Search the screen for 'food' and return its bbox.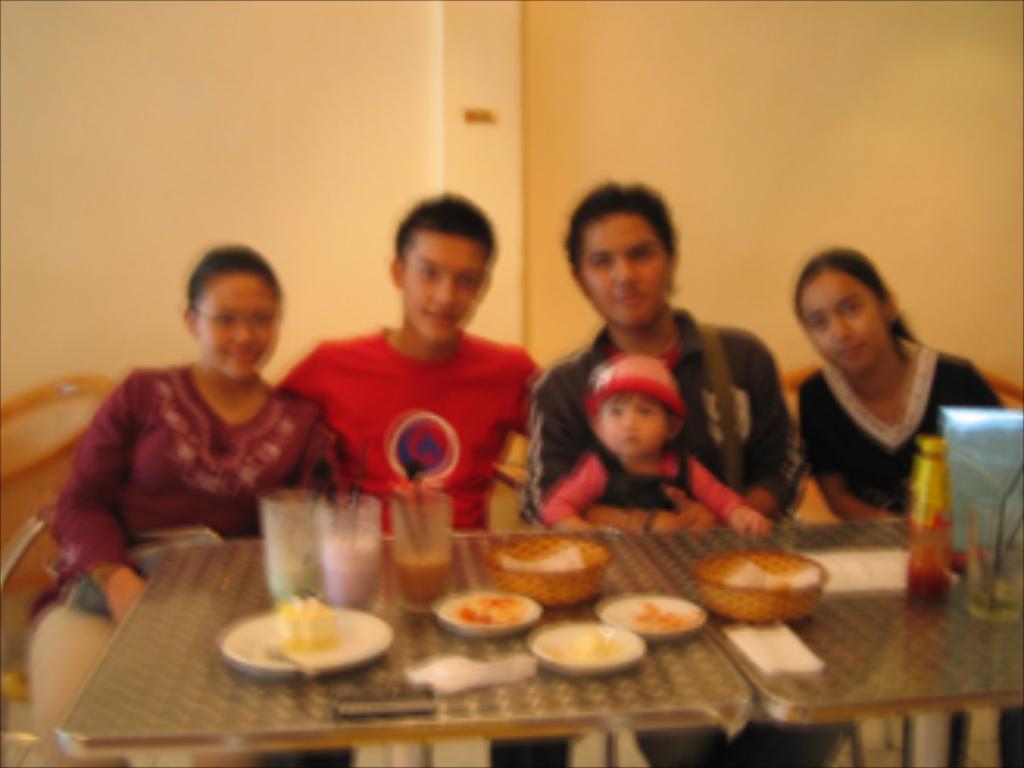
Found: bbox=(262, 590, 347, 677).
